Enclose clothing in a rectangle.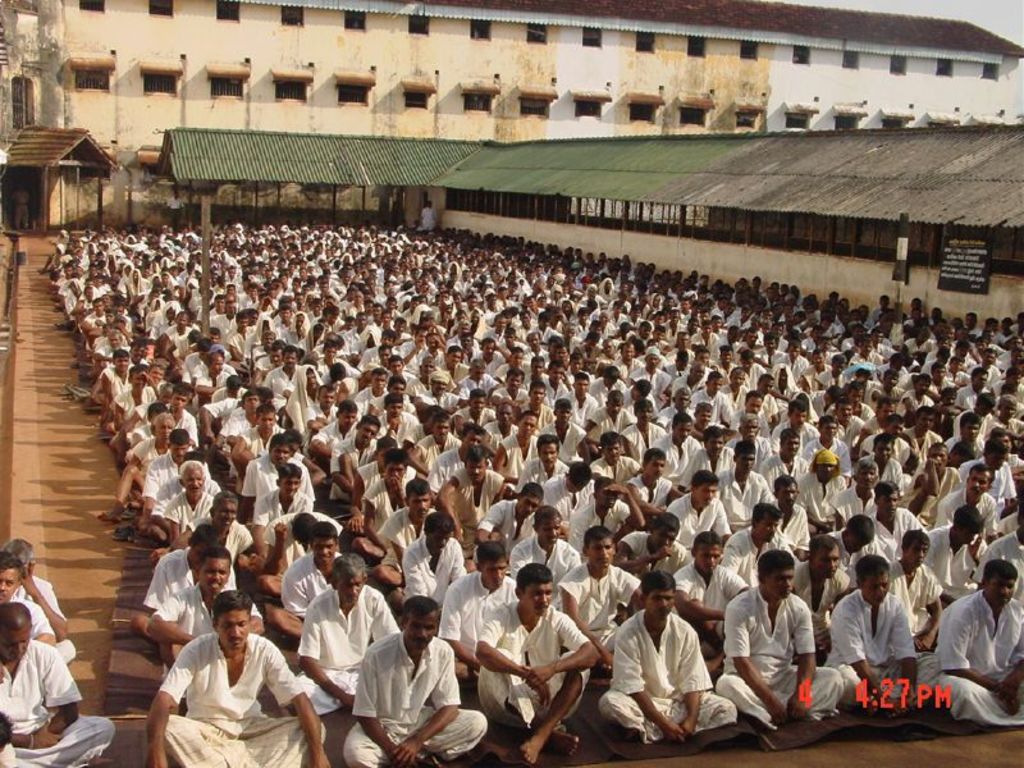
<region>795, 470, 847, 525</region>.
